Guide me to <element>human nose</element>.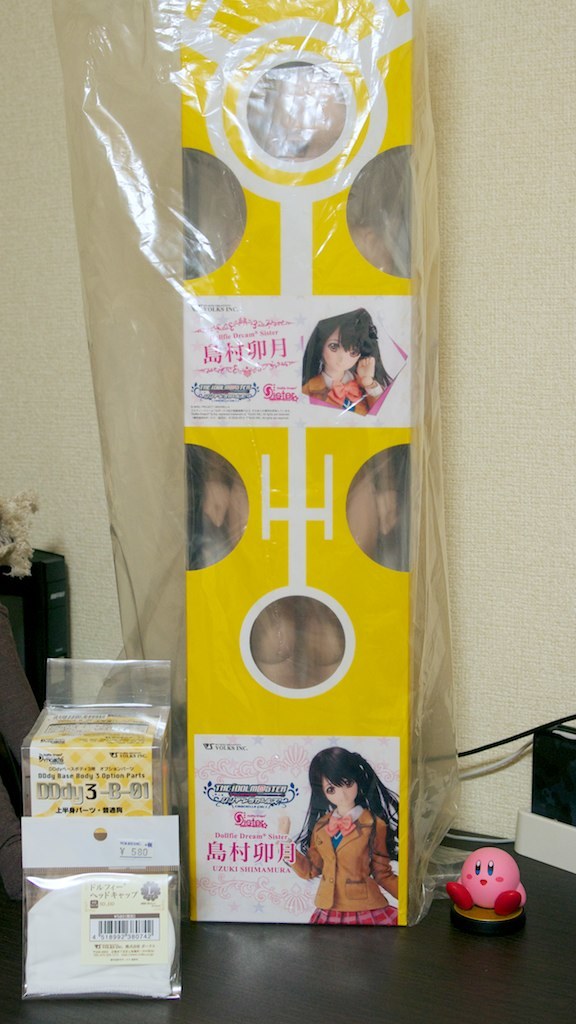
Guidance: 337/786/344/795.
